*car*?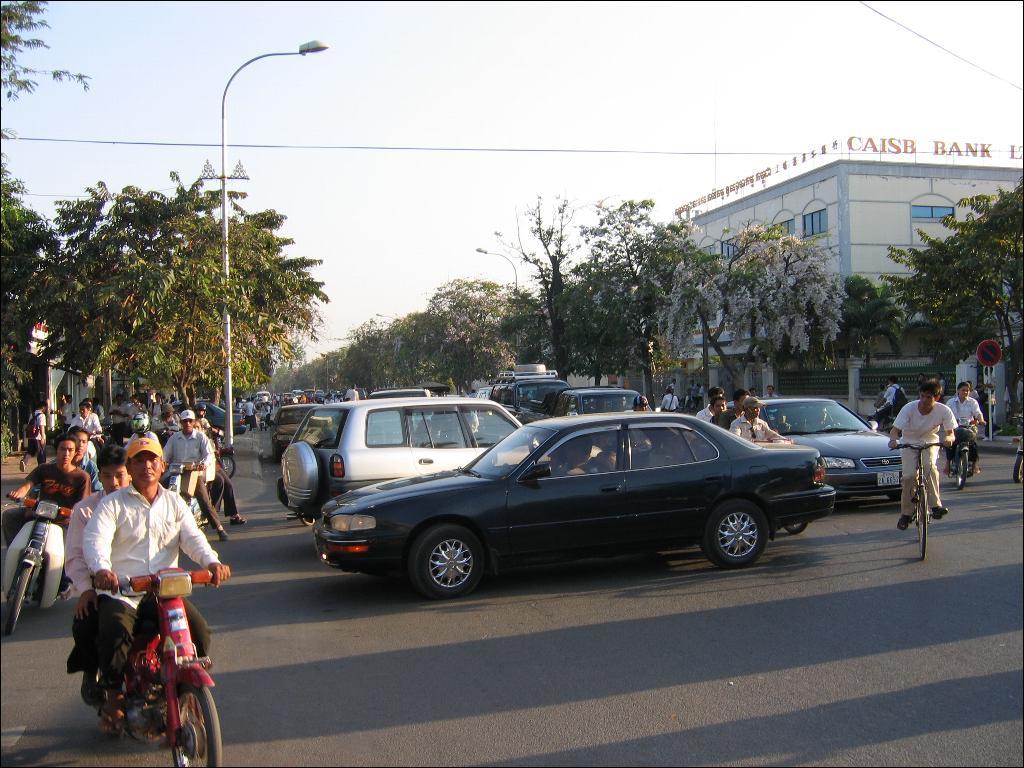
box=[547, 381, 667, 441]
